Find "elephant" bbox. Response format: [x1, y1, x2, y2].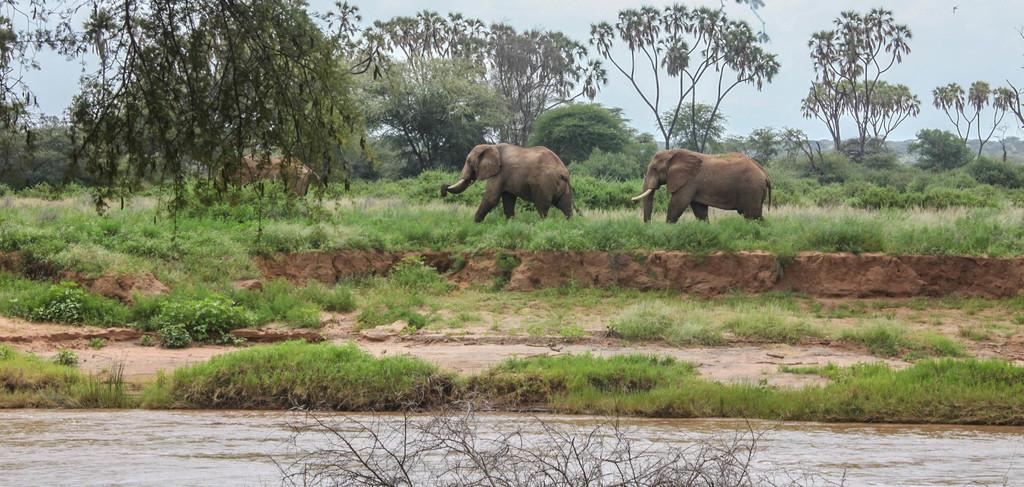
[627, 141, 775, 216].
